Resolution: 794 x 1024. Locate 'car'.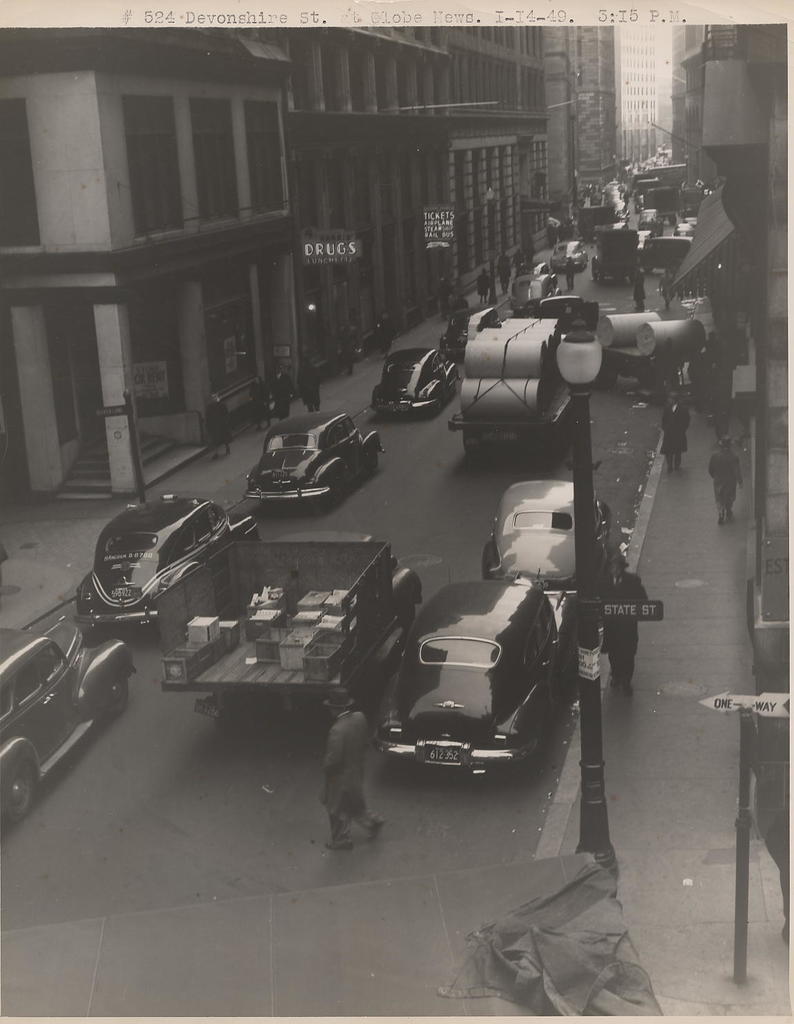
l=369, t=335, r=461, b=416.
